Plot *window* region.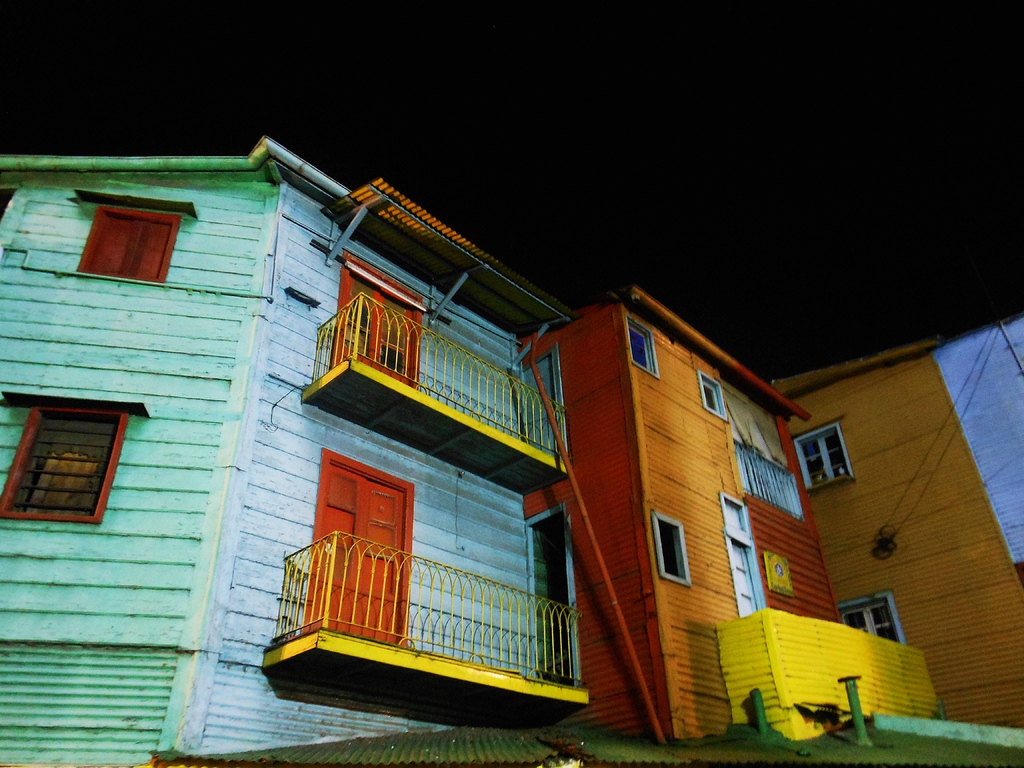
Plotted at 800:428:854:485.
